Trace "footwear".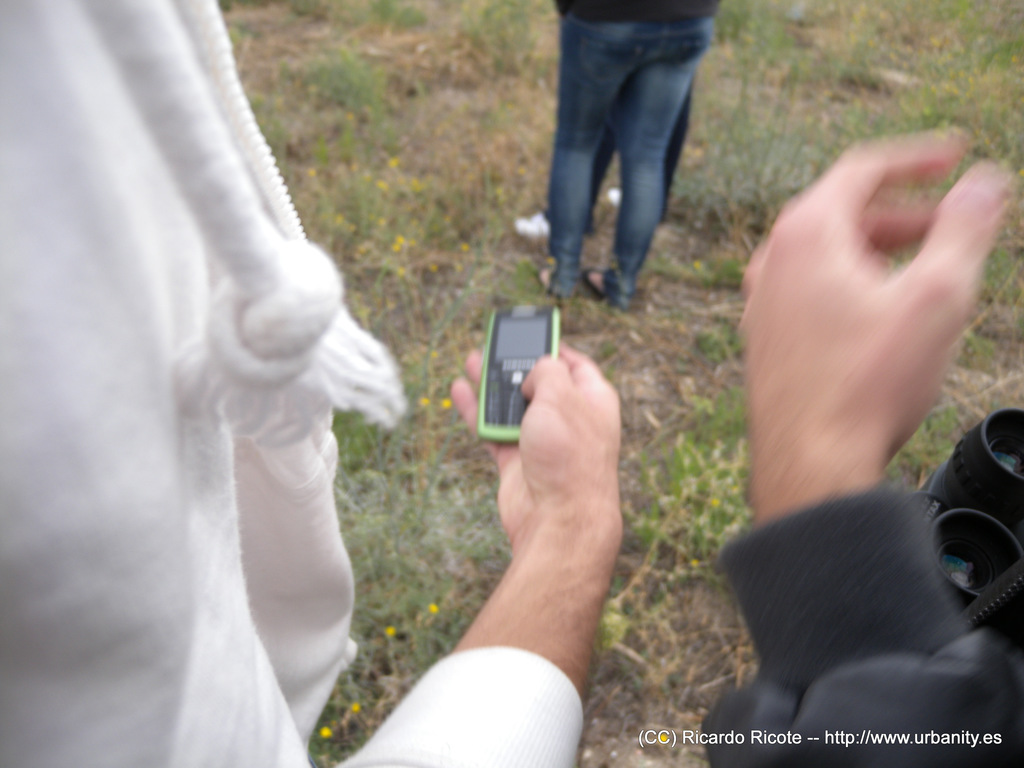
Traced to x1=537 y1=271 x2=579 y2=303.
